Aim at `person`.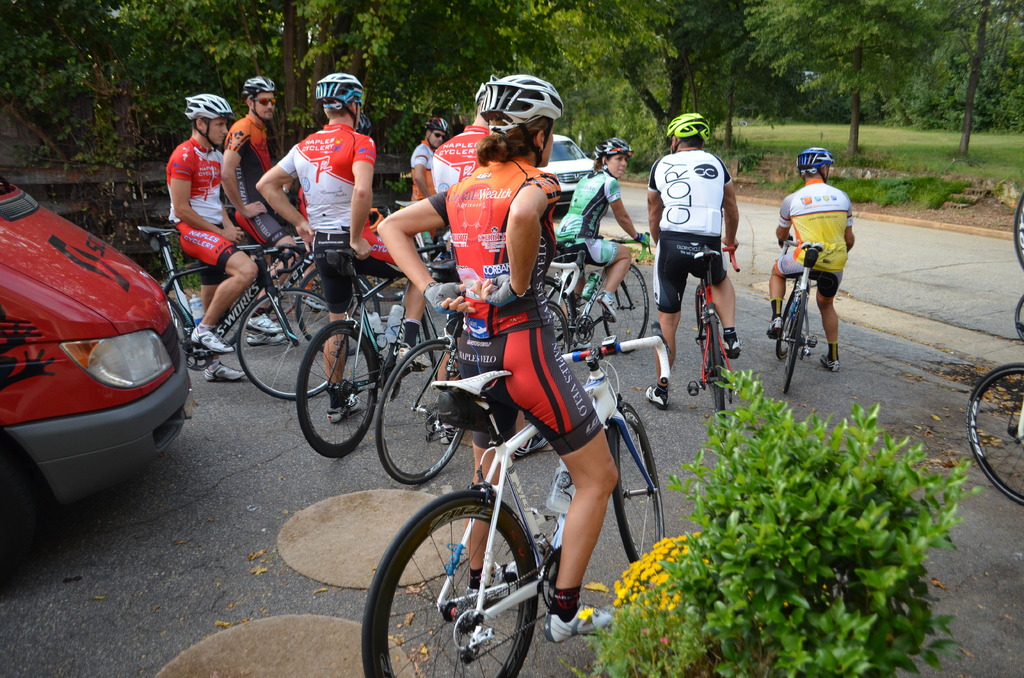
Aimed at [left=556, top=134, right=641, bottom=323].
